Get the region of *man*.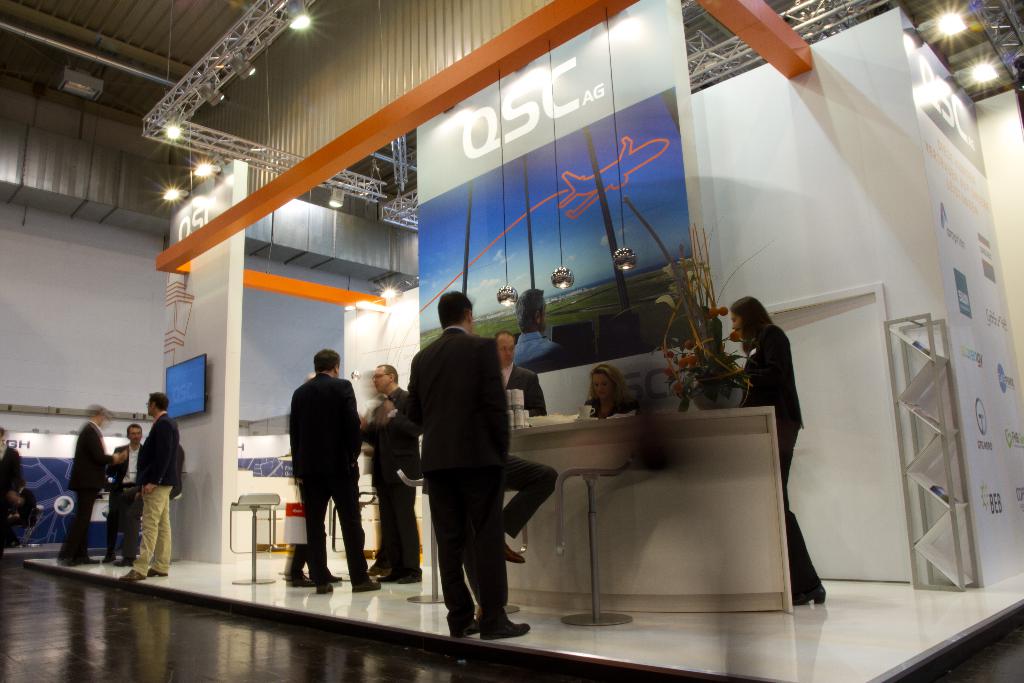
(114, 391, 178, 586).
